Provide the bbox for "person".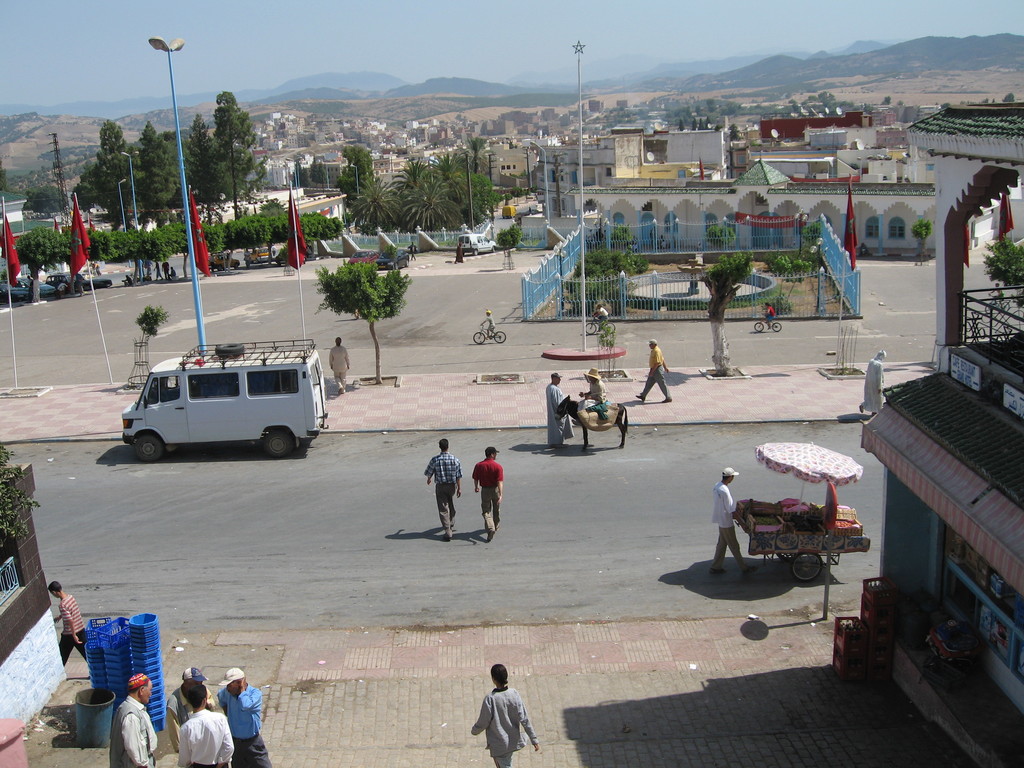
<region>854, 349, 886, 421</region>.
